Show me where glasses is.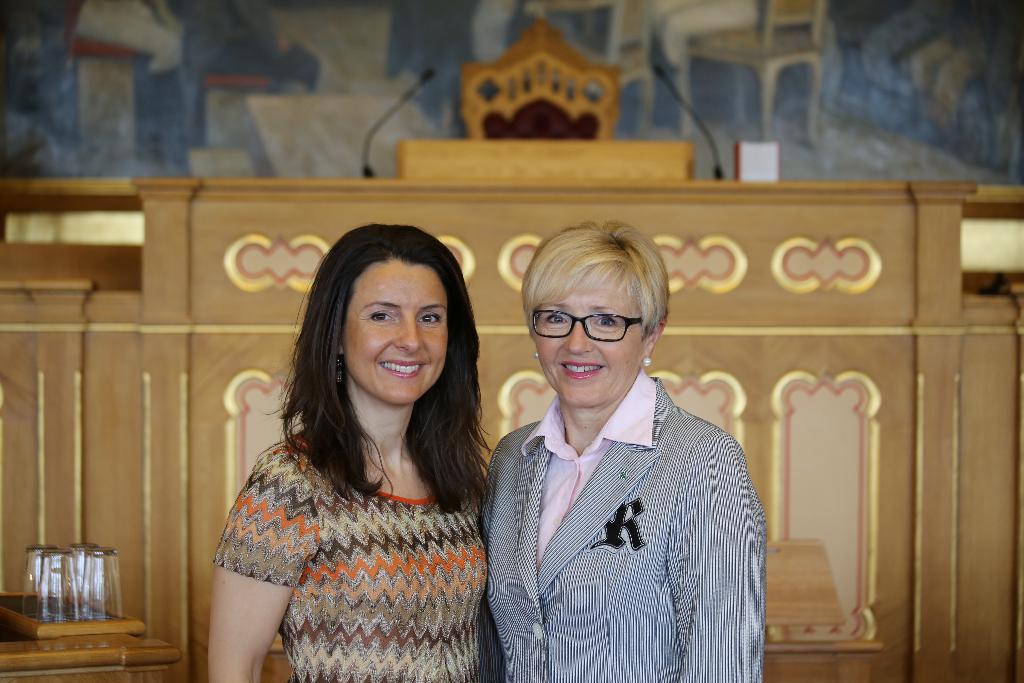
glasses is at 530/308/655/357.
